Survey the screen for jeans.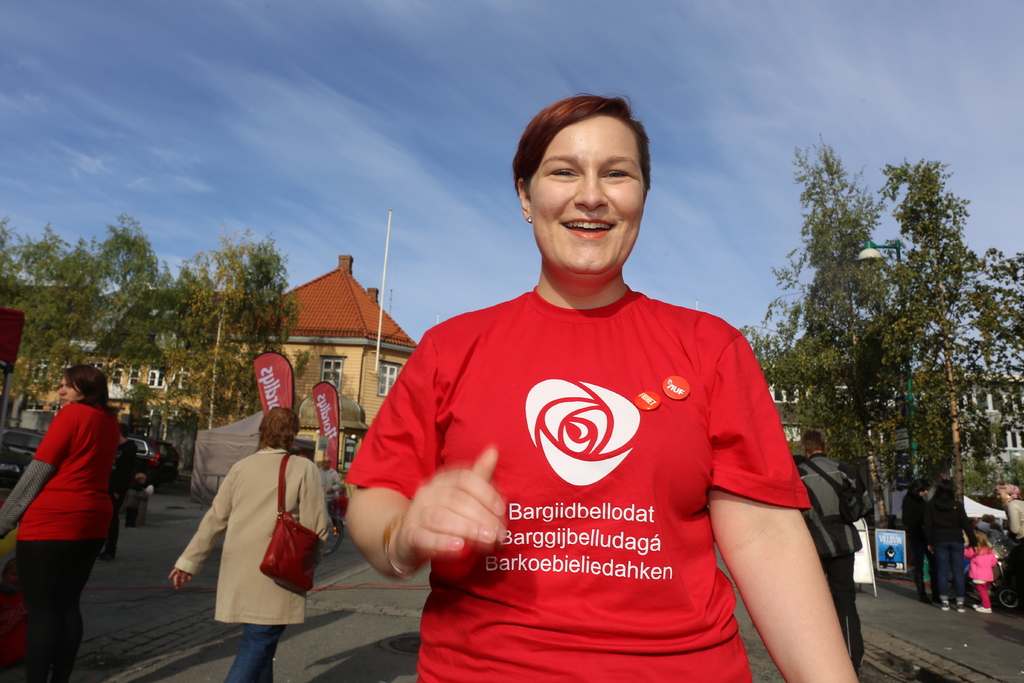
Survey found: 221:616:293:682.
